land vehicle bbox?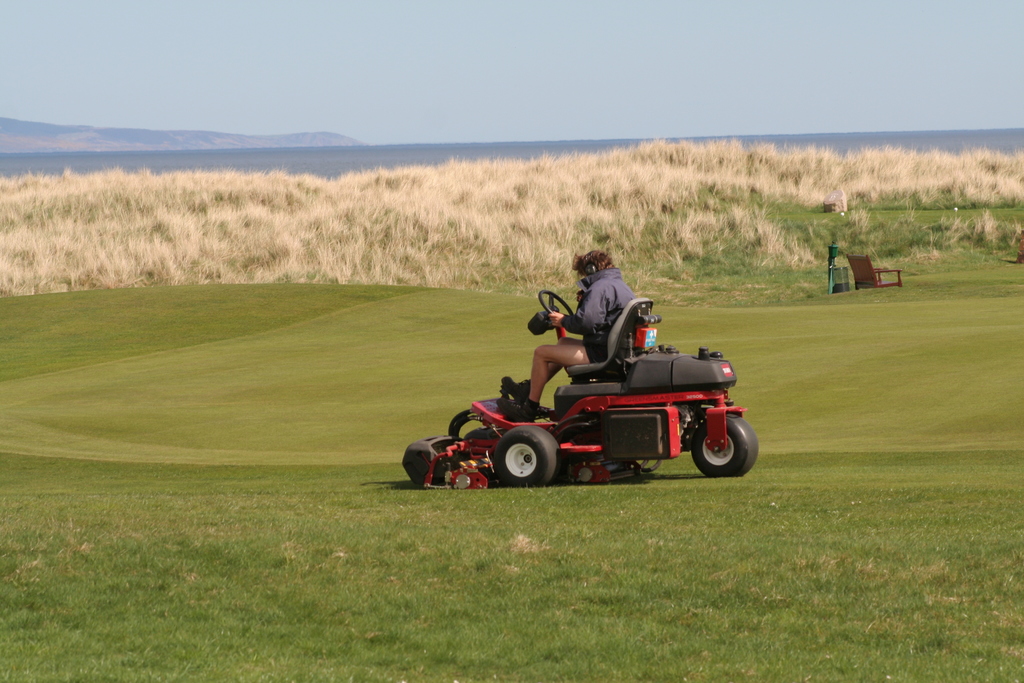
{"left": 390, "top": 306, "right": 767, "bottom": 495}
